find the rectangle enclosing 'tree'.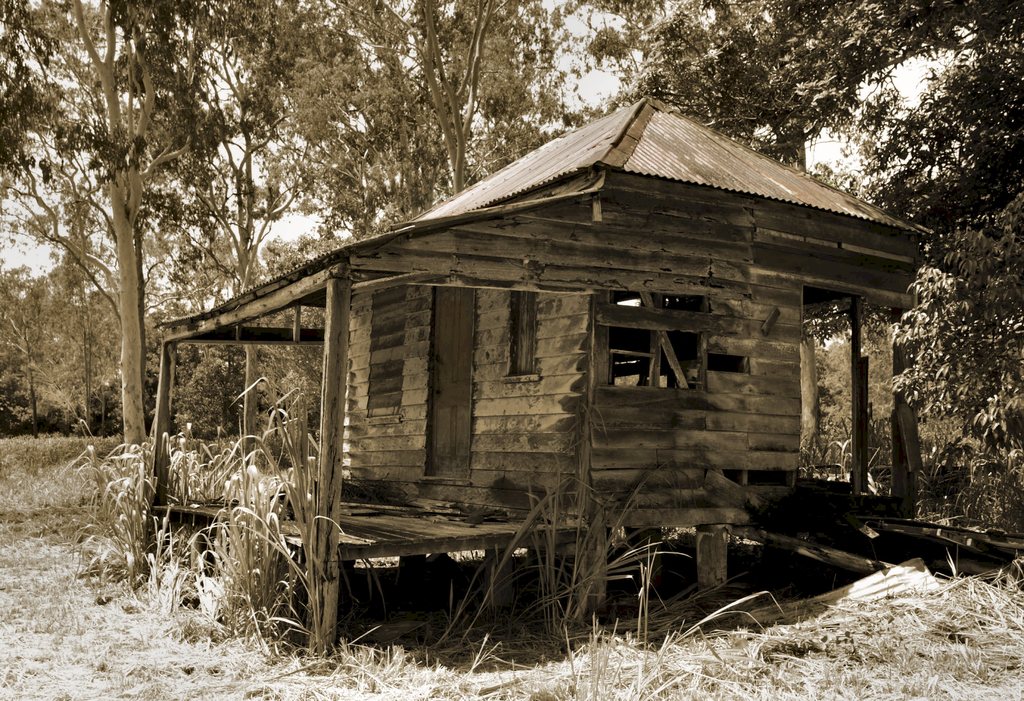
885 191 1023 487.
